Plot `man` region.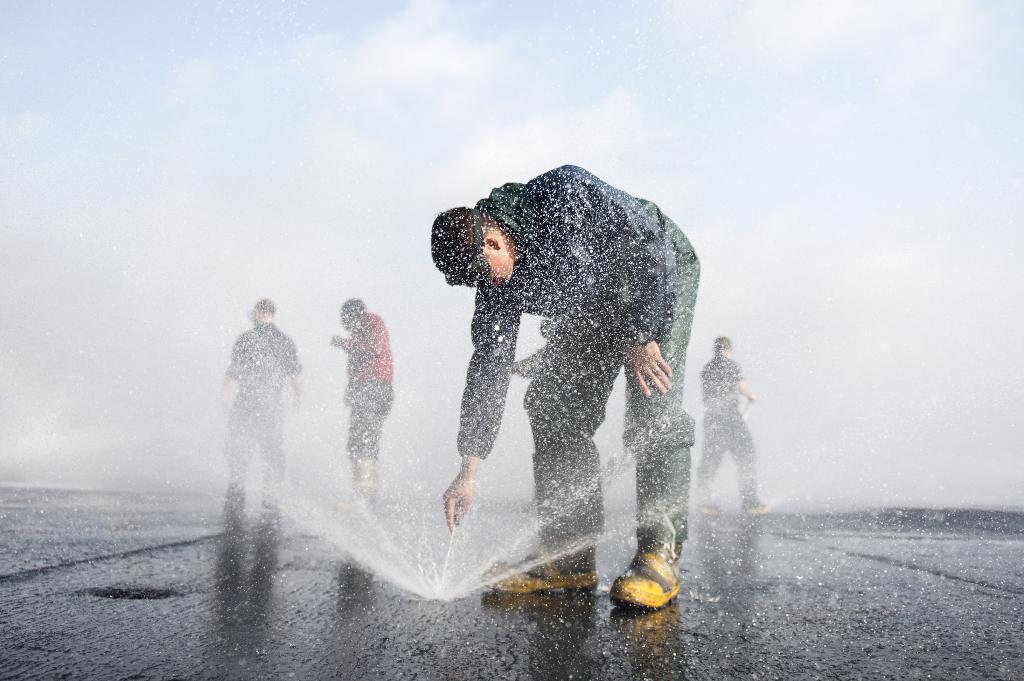
Plotted at left=432, top=164, right=697, bottom=609.
